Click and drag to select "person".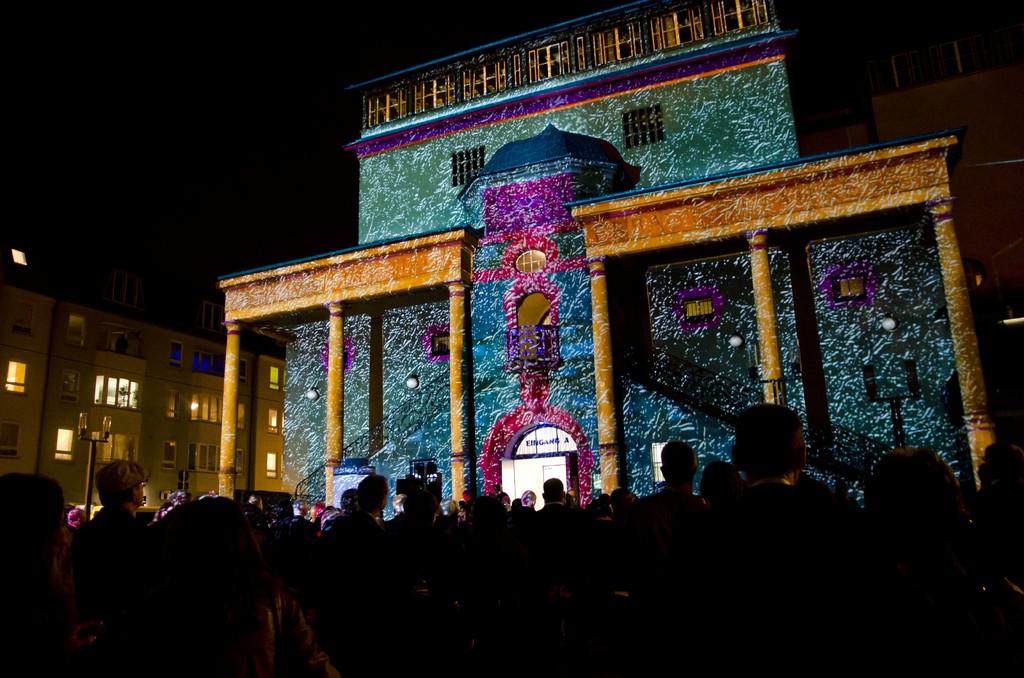
Selection: Rect(644, 436, 710, 669).
